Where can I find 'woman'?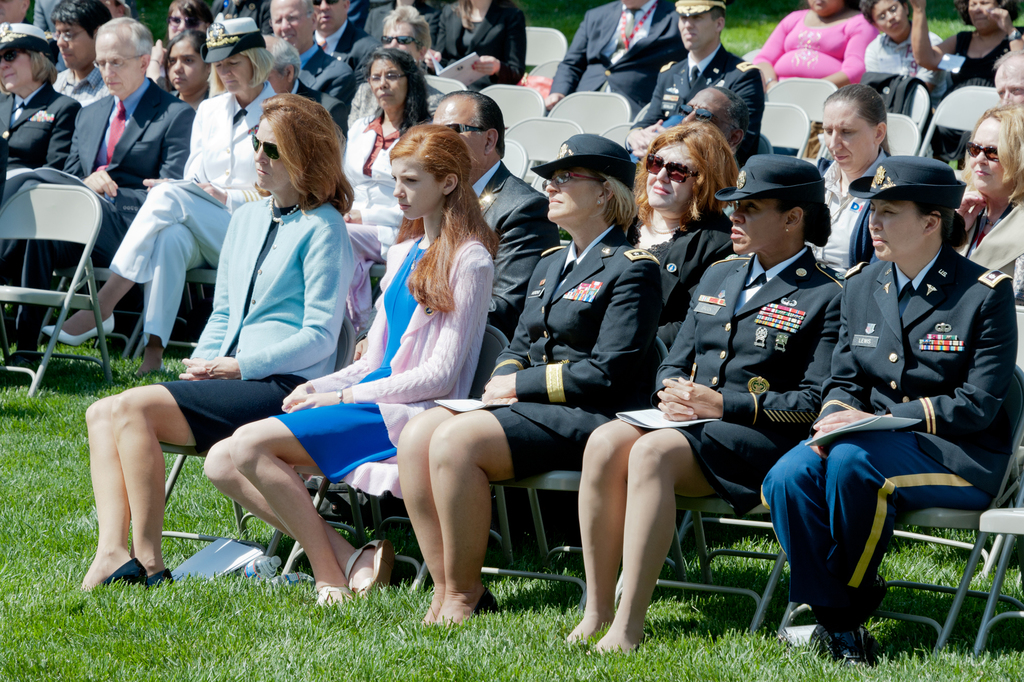
You can find it at (left=562, top=155, right=839, bottom=655).
